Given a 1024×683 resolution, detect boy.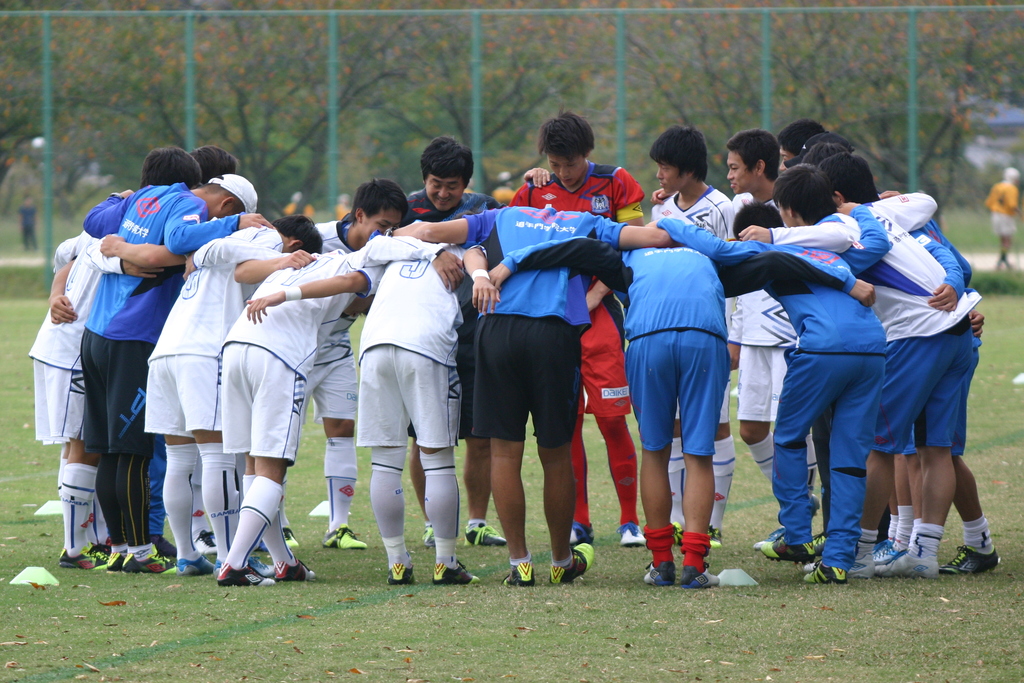
box=[217, 232, 466, 588].
